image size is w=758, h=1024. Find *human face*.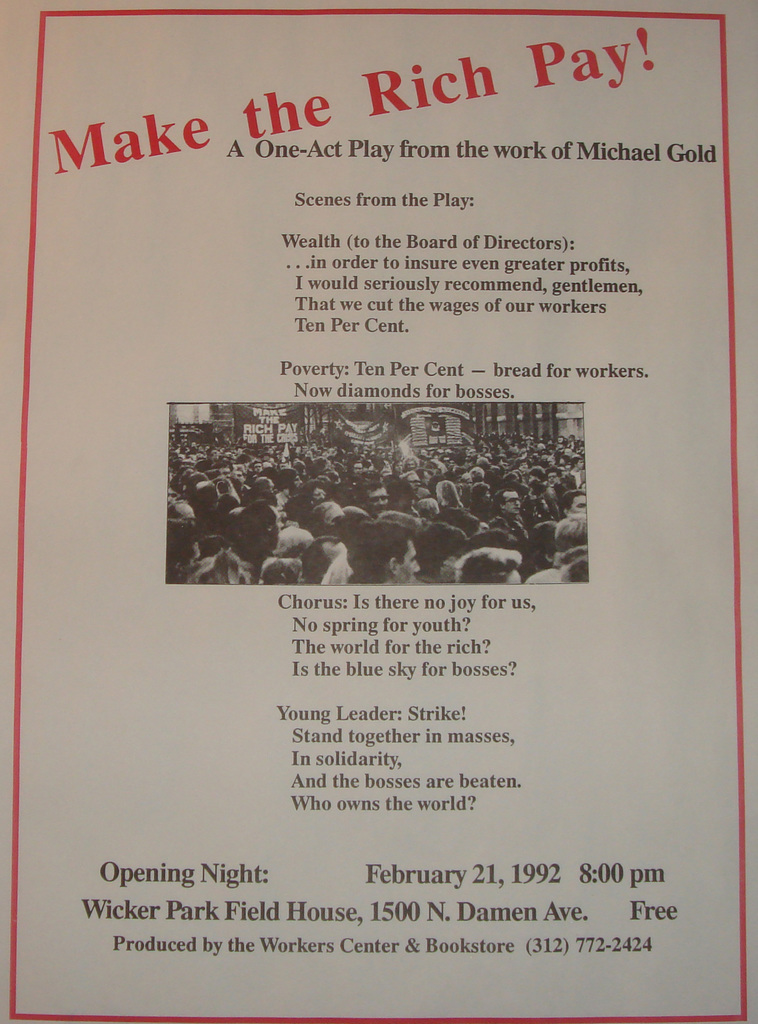
394, 540, 424, 589.
